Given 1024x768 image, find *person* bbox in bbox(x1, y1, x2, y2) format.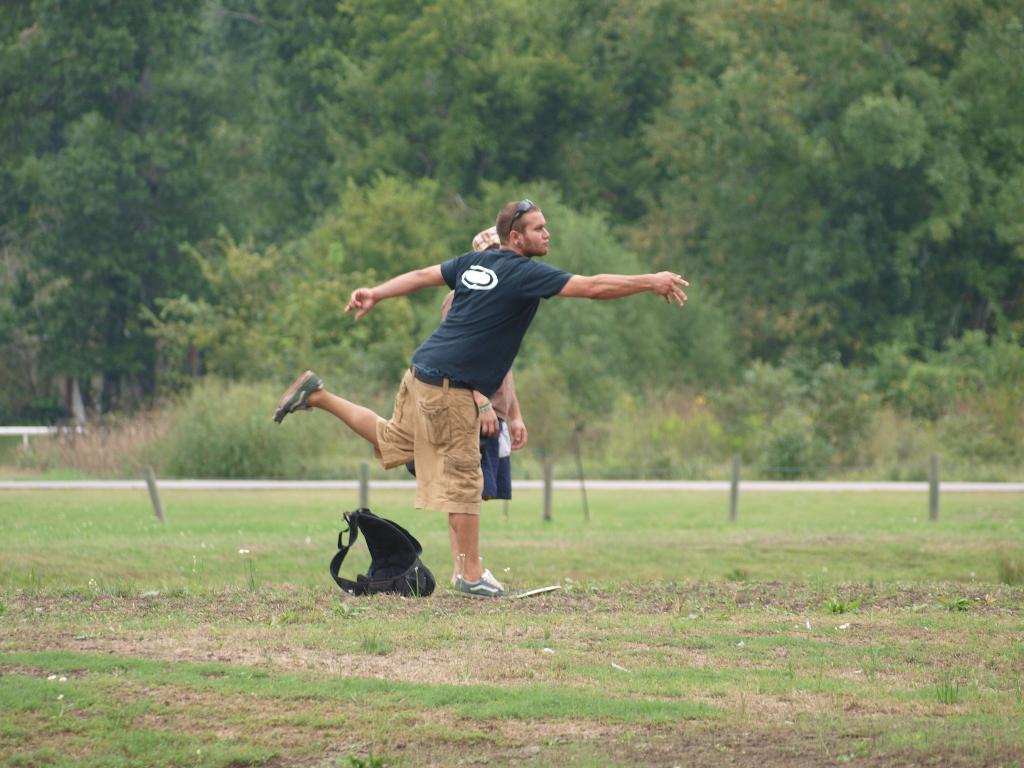
bbox(275, 200, 685, 600).
